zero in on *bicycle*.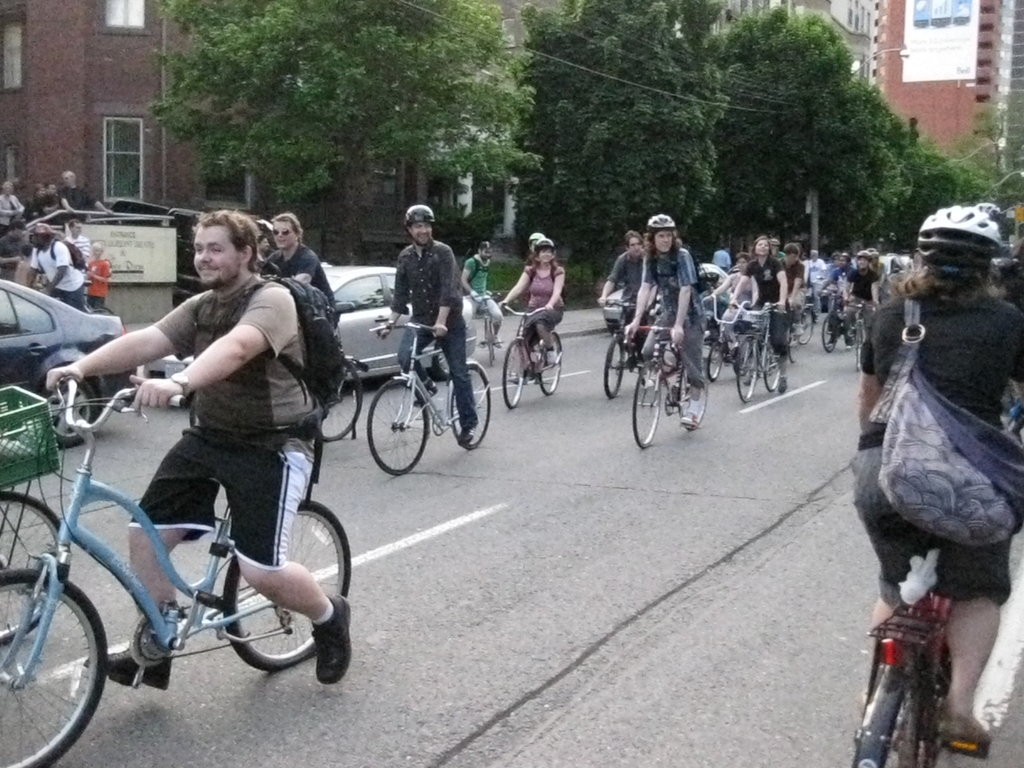
Zeroed in: (595,296,636,402).
